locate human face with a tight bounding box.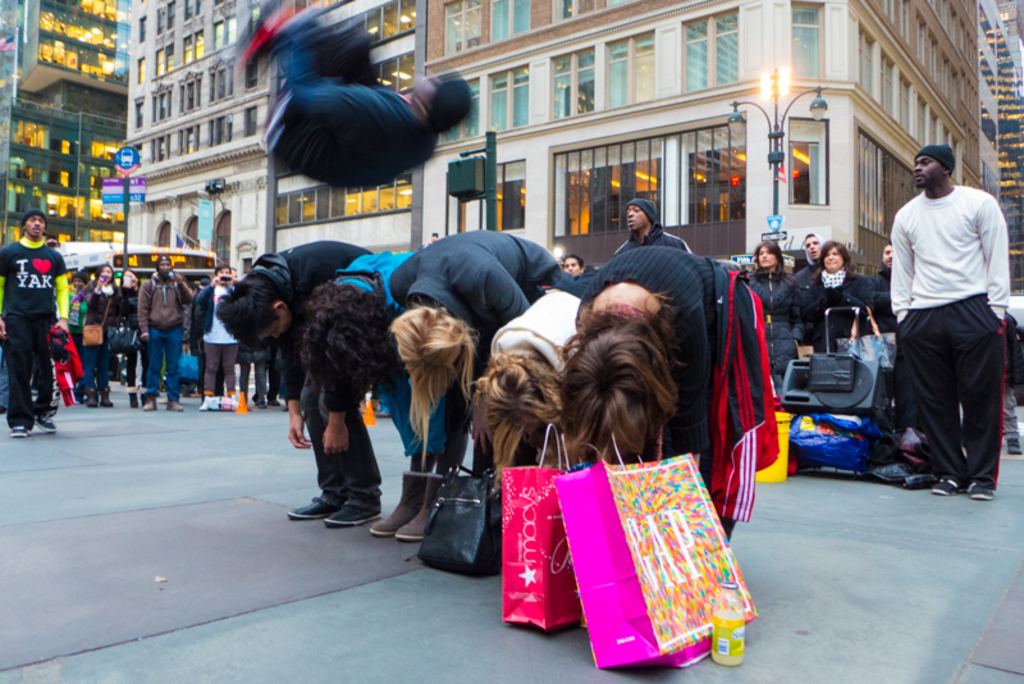
x1=623 y1=196 x2=645 y2=233.
